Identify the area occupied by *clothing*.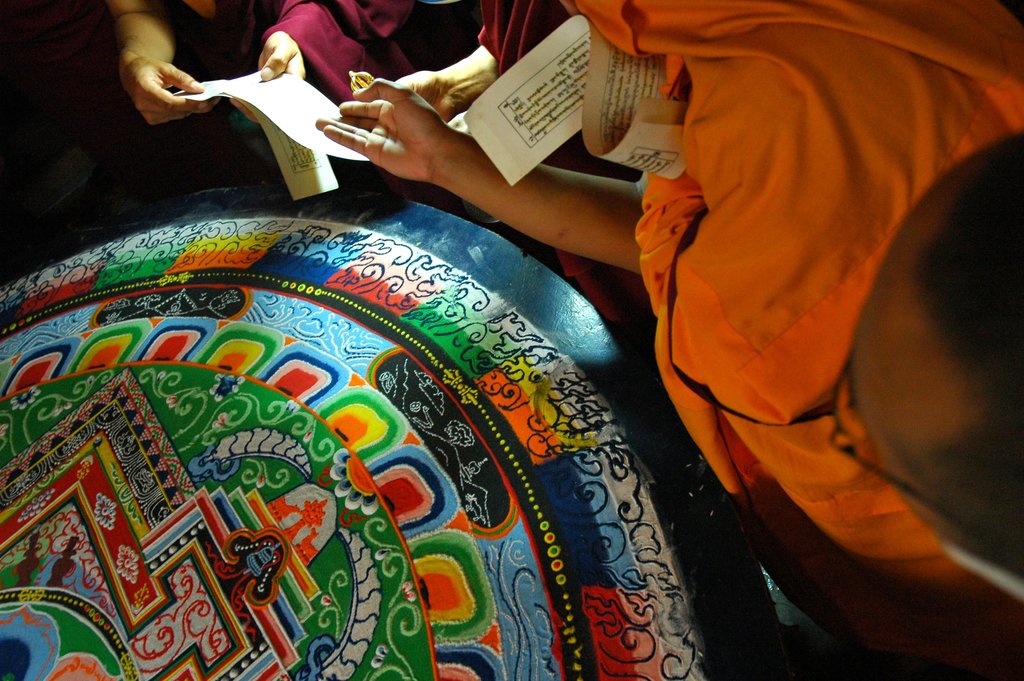
Area: l=259, t=0, r=579, b=124.
